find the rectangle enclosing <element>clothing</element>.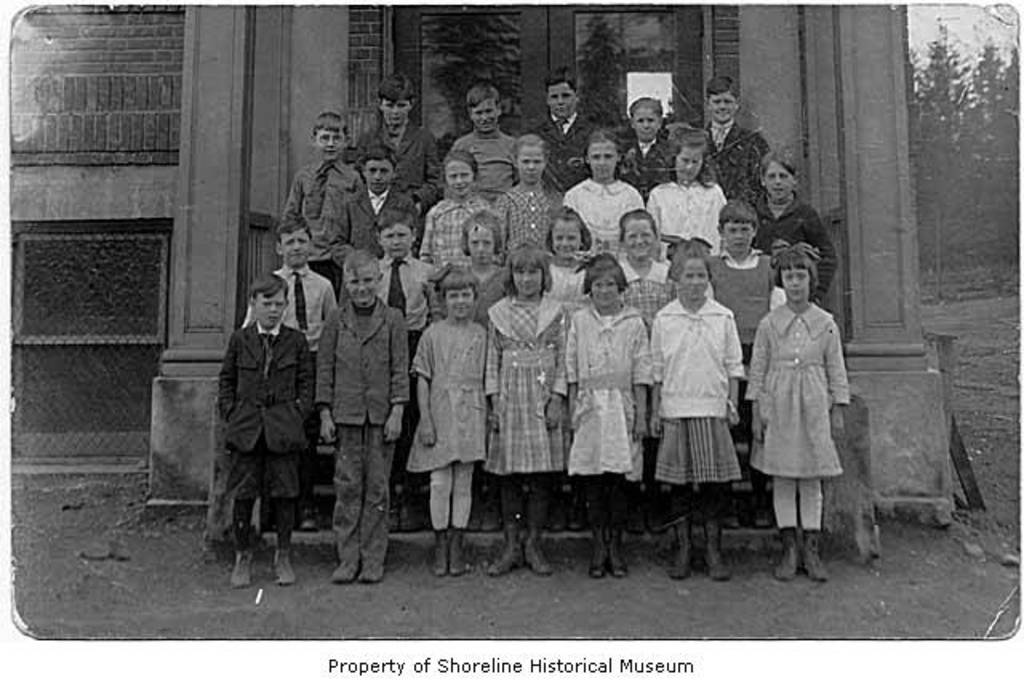
(611,255,675,328).
